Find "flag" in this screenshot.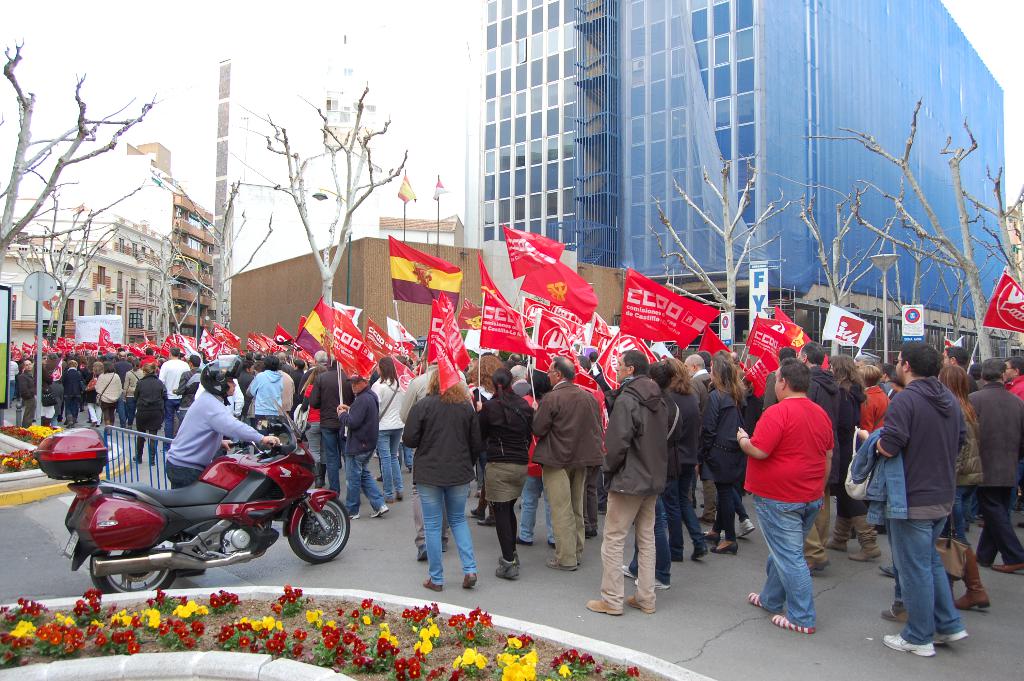
The bounding box for "flag" is region(126, 347, 147, 357).
